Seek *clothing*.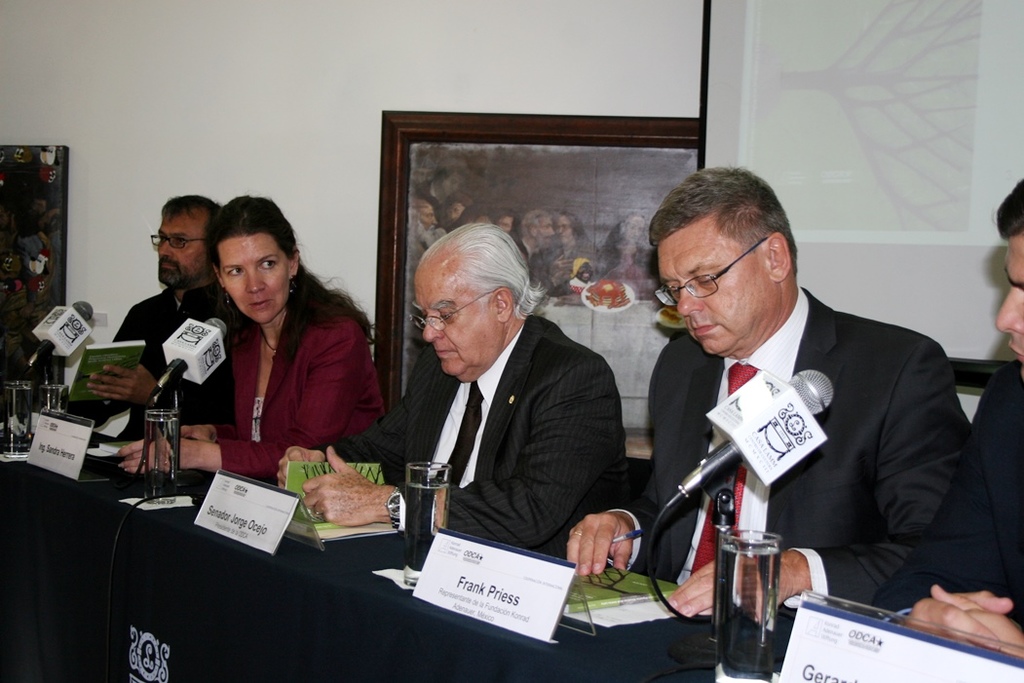
region(871, 360, 1023, 626).
